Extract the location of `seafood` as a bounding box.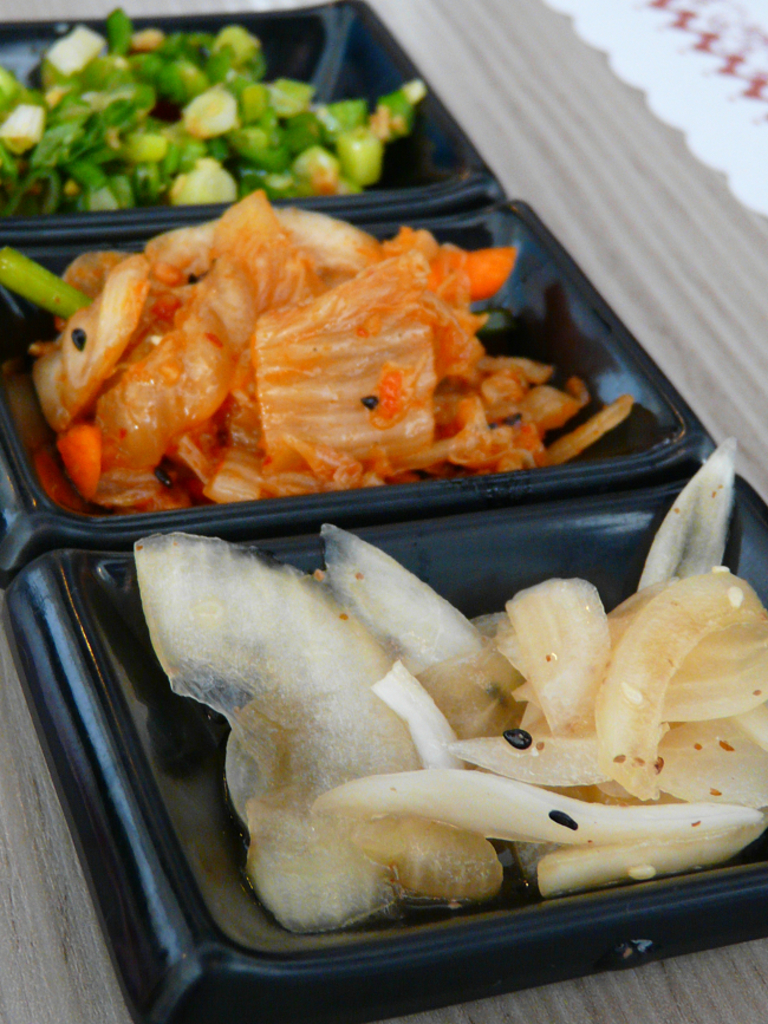
crop(130, 523, 767, 930).
